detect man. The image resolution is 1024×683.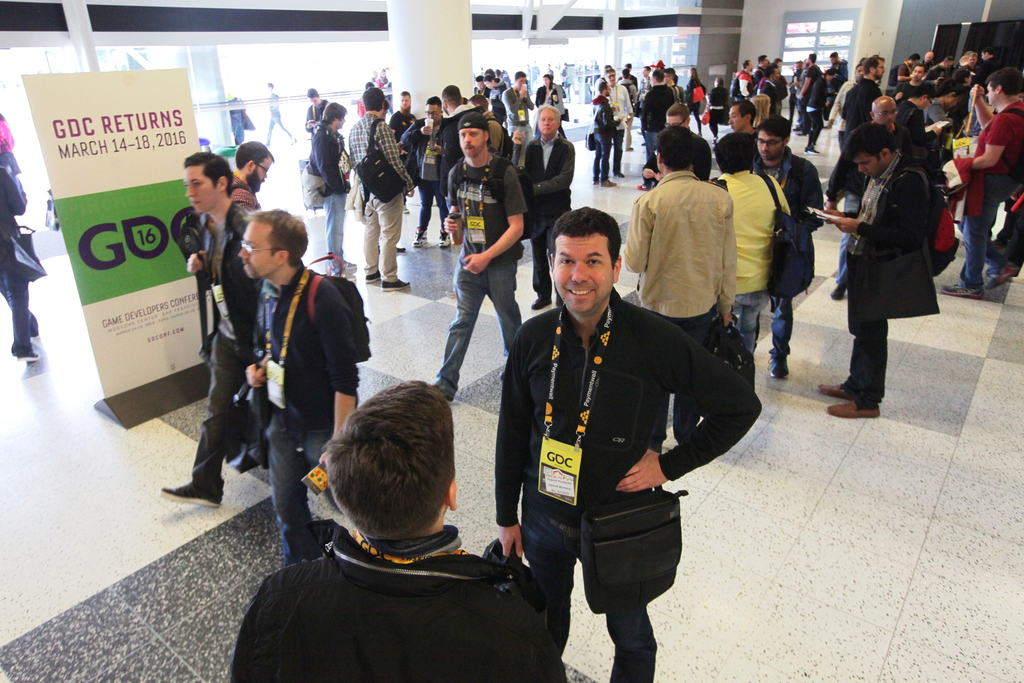
pyautogui.locateOnScreen(836, 46, 902, 185).
